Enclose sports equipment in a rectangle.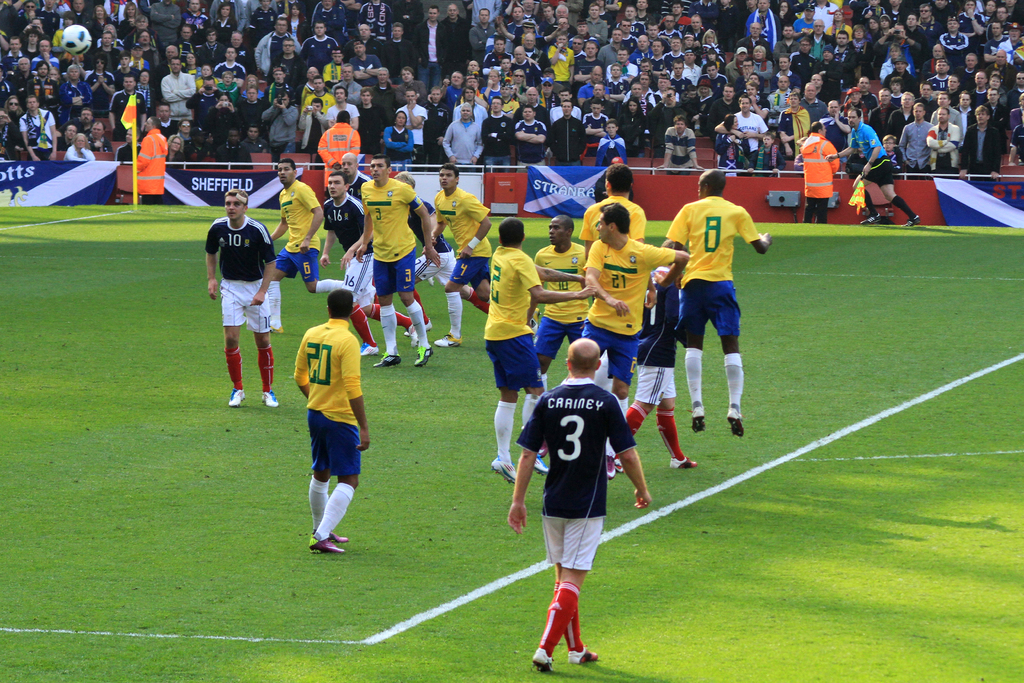
605 451 614 482.
